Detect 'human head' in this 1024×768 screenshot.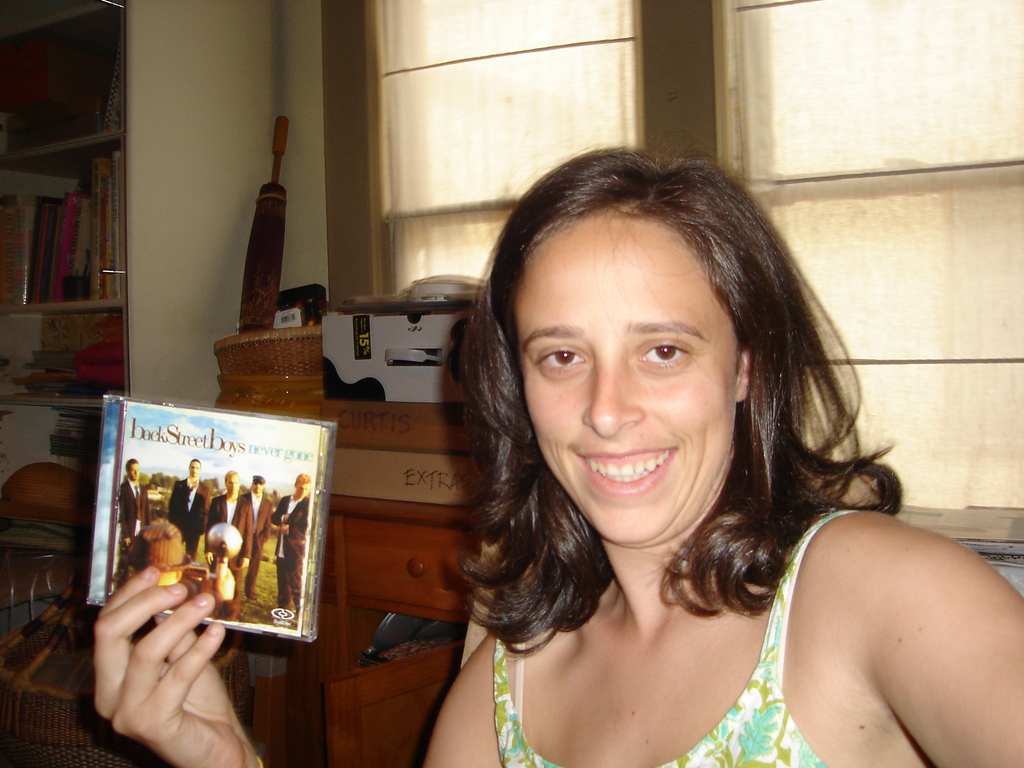
Detection: locate(499, 170, 829, 540).
